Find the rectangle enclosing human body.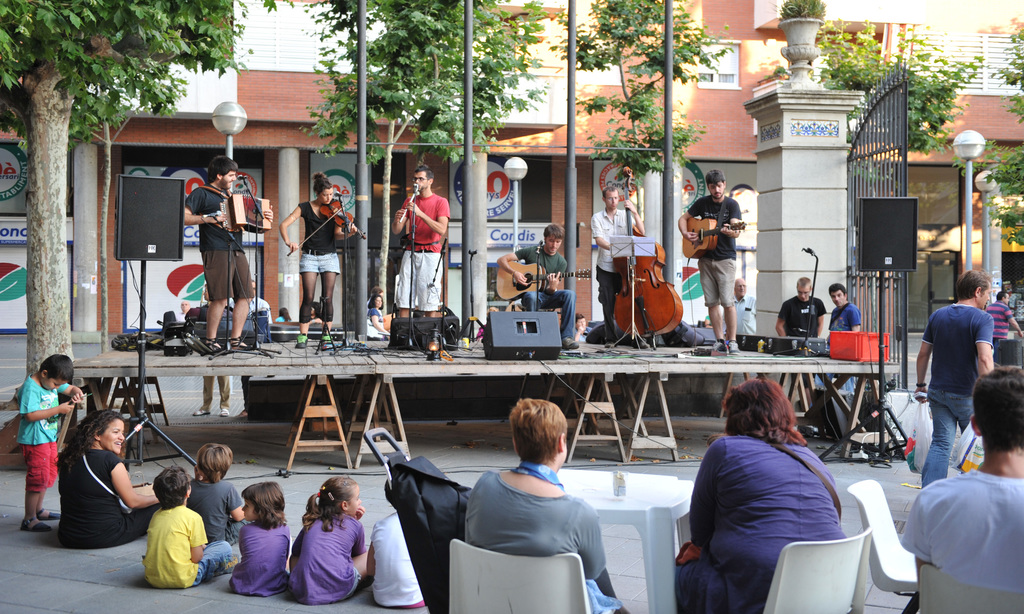
select_region(678, 163, 739, 353).
